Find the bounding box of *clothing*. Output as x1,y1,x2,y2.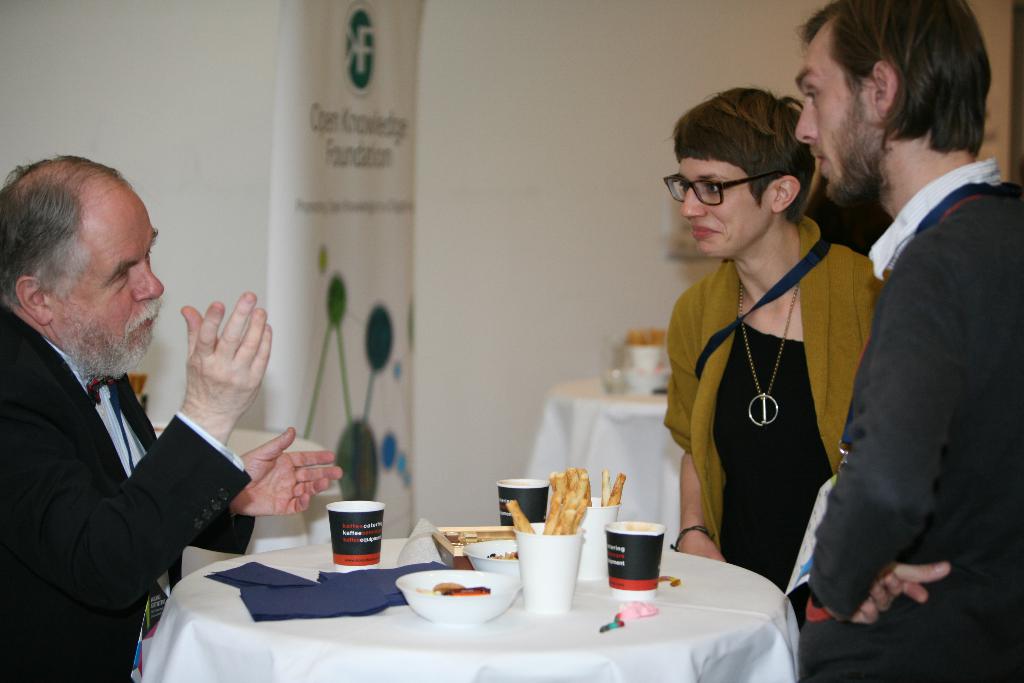
0,293,253,682.
